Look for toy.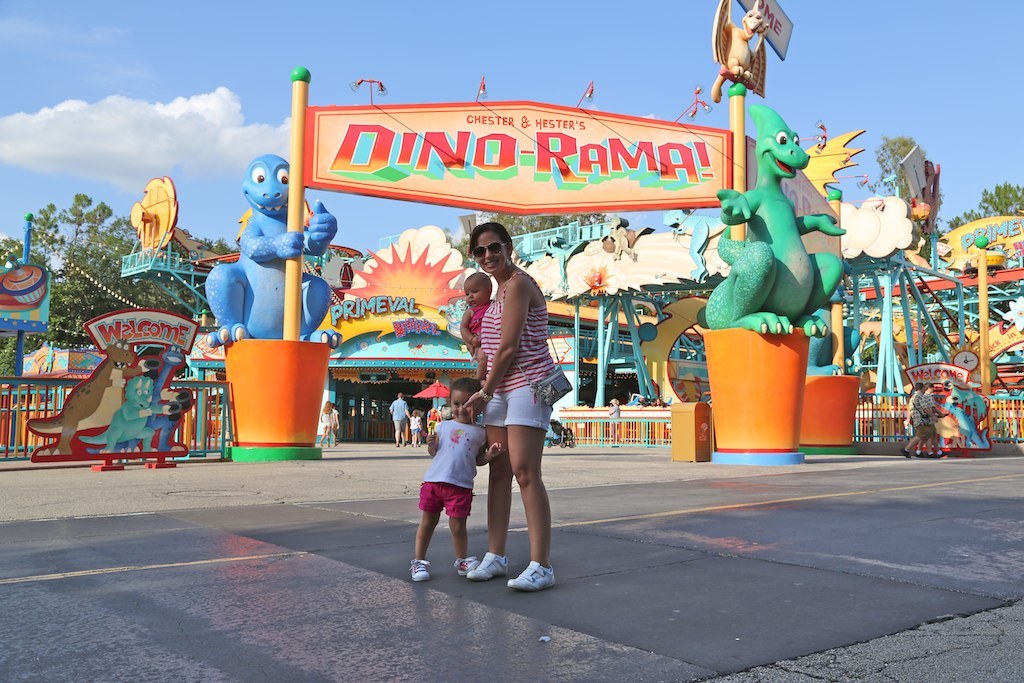
Found: Rect(602, 218, 642, 259).
